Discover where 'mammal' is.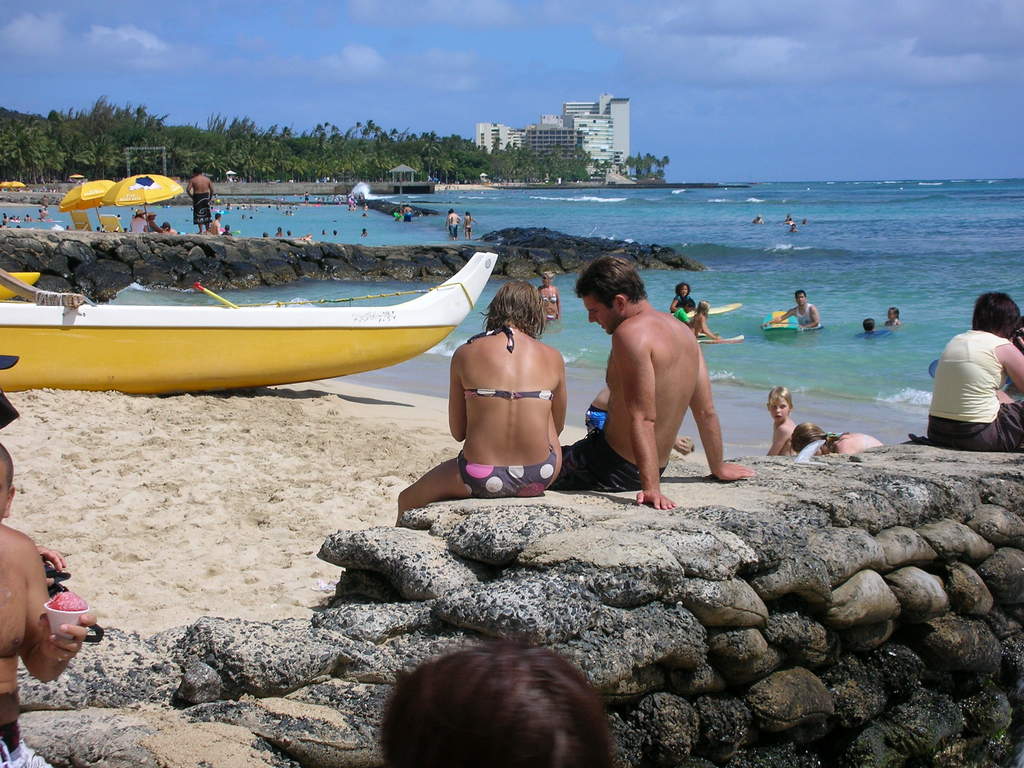
Discovered at (x1=263, y1=231, x2=272, y2=237).
